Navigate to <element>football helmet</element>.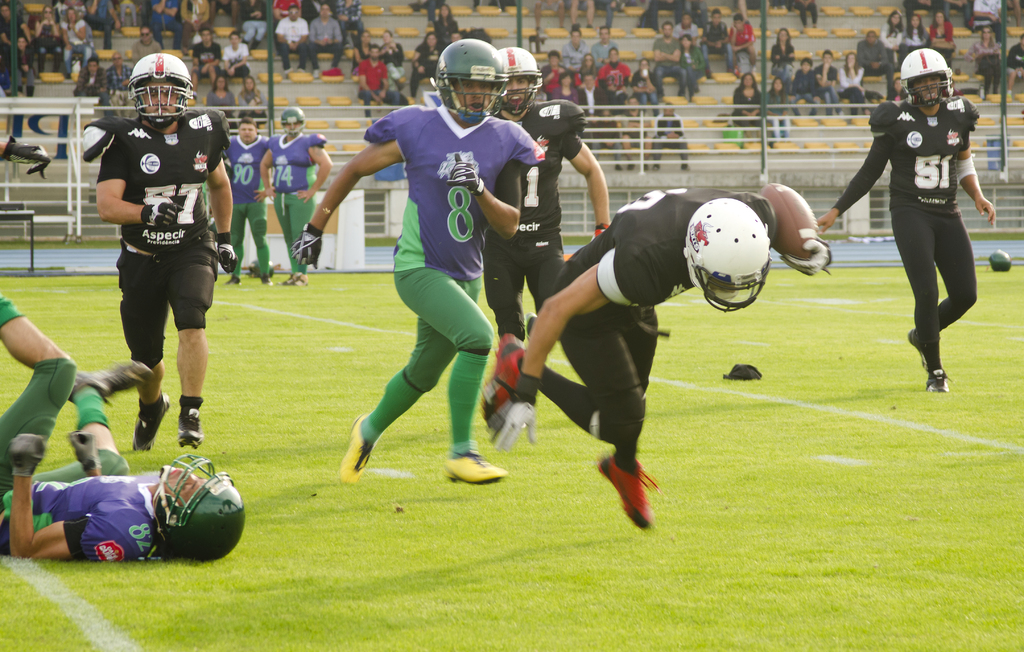
Navigation target: box(148, 450, 249, 566).
